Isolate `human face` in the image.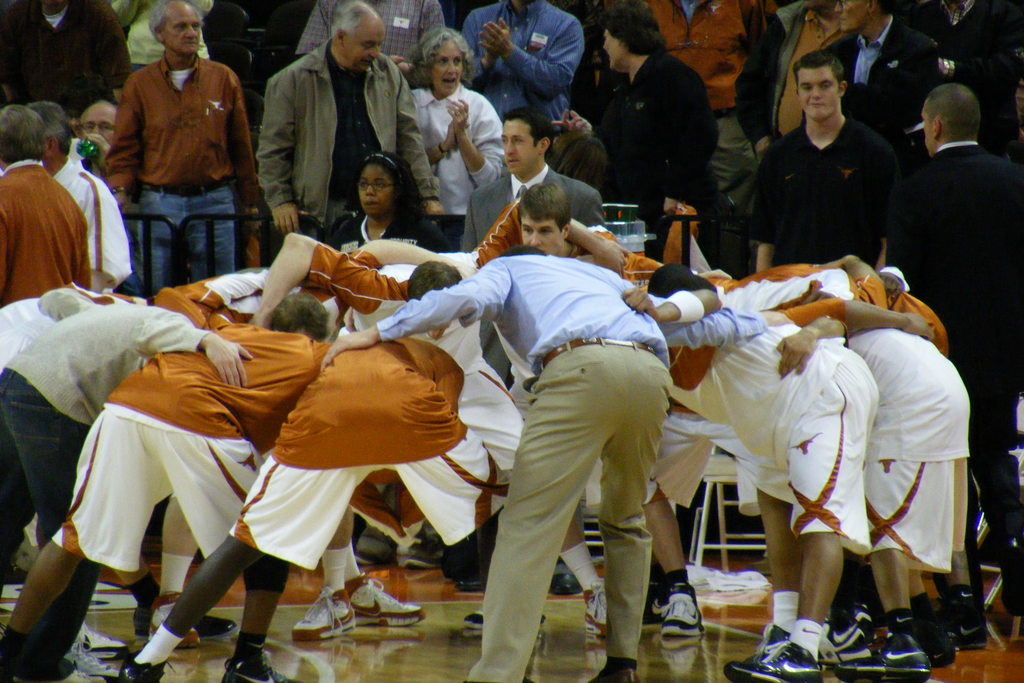
Isolated region: bbox=(795, 67, 842, 122).
